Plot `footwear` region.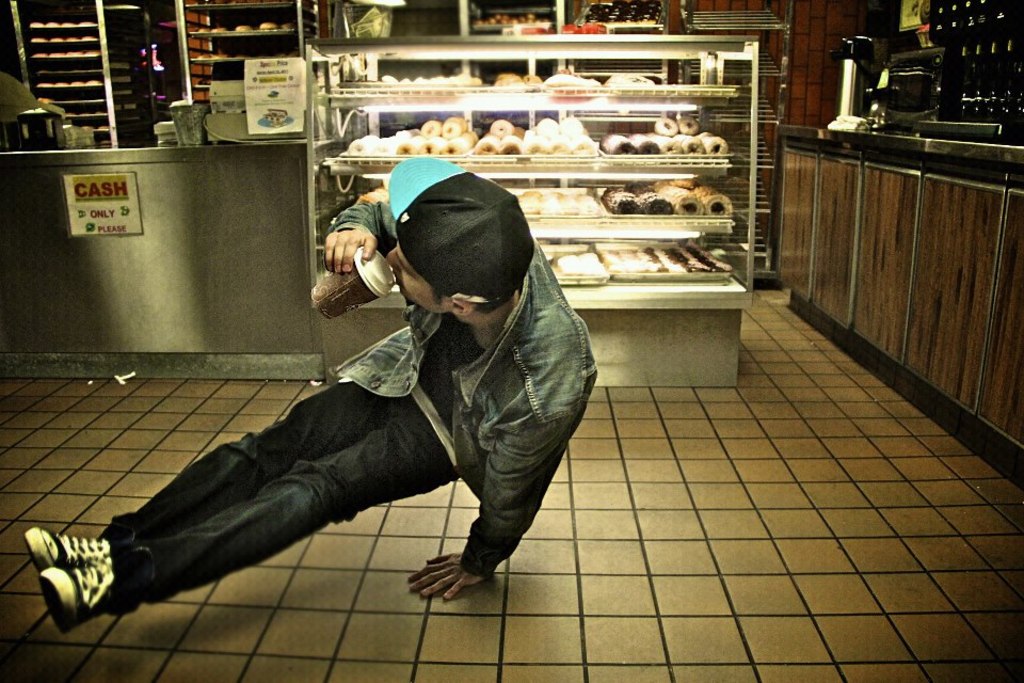
Plotted at (x1=18, y1=523, x2=116, y2=573).
